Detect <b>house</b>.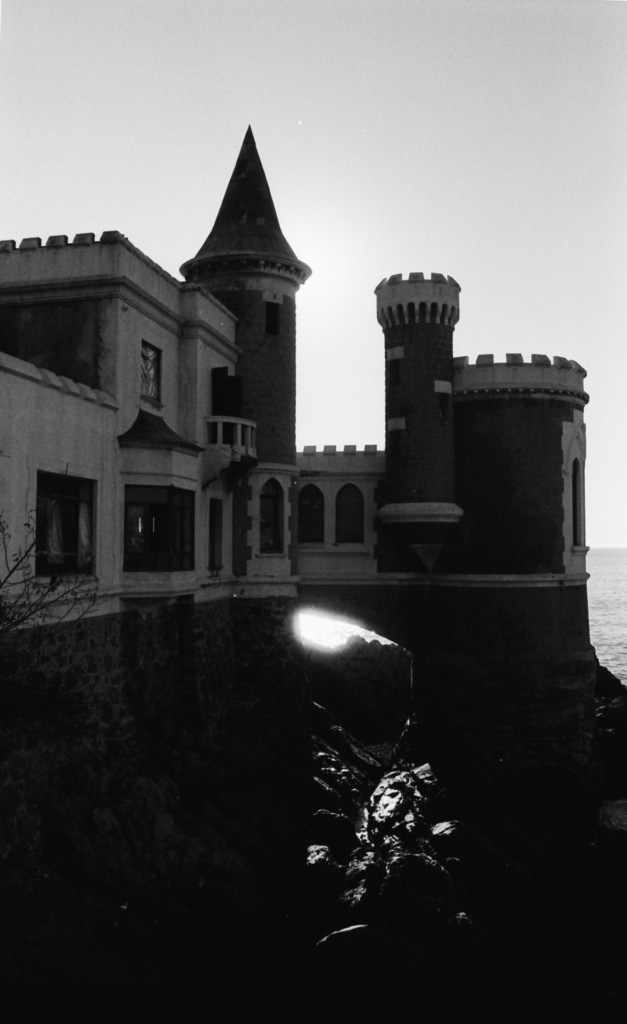
Detected at 0/120/601/853.
